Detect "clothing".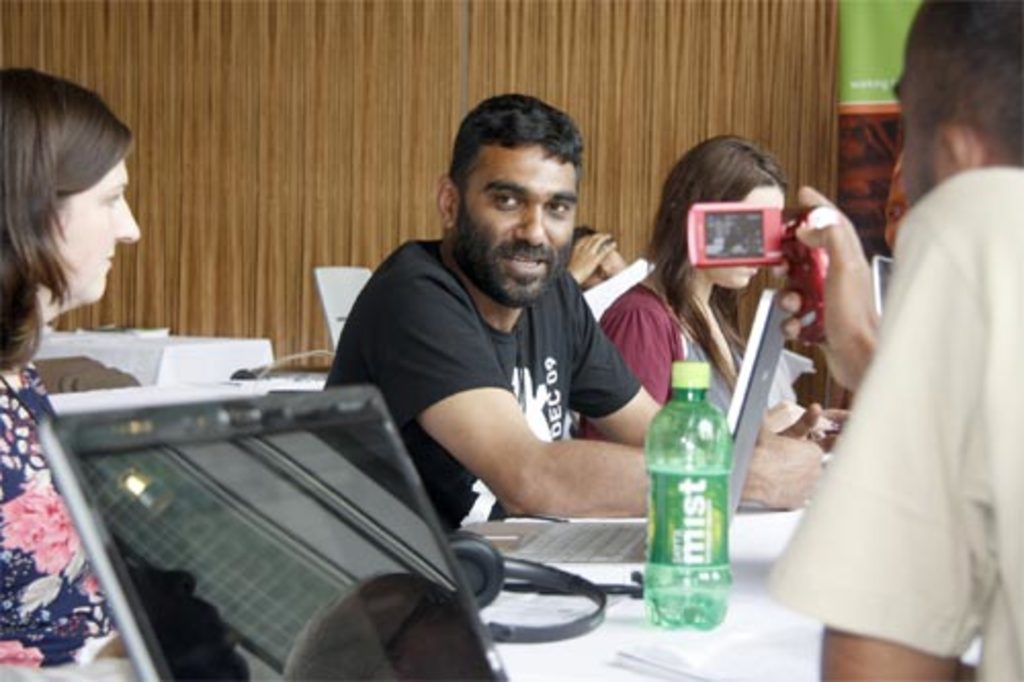
Detected at x1=766, y1=182, x2=1022, y2=680.
